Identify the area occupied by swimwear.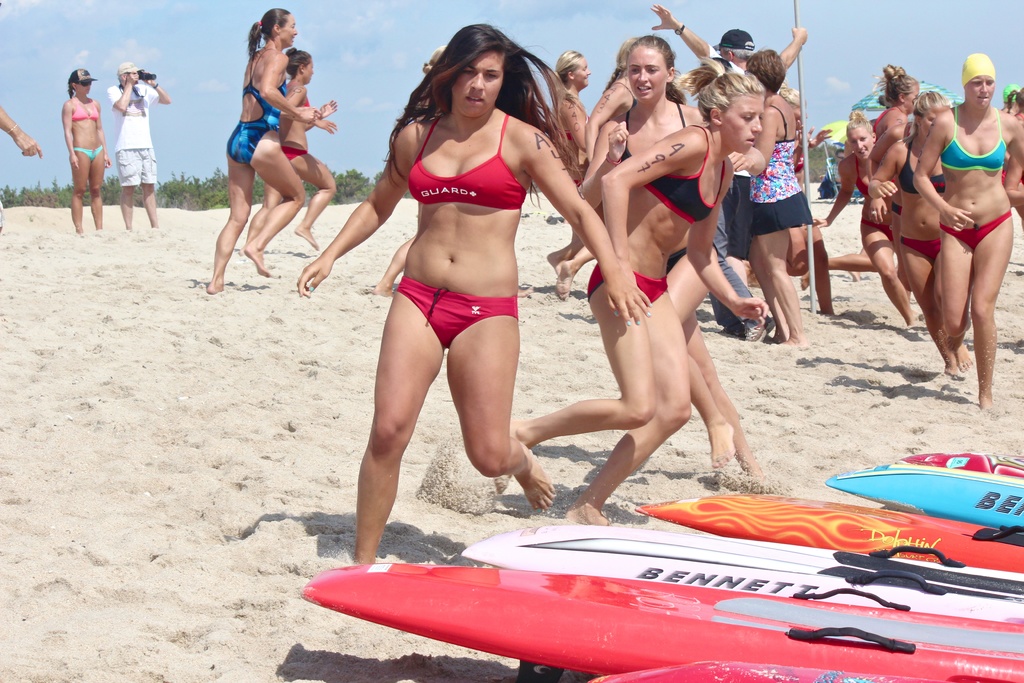
Area: l=72, t=99, r=99, b=122.
